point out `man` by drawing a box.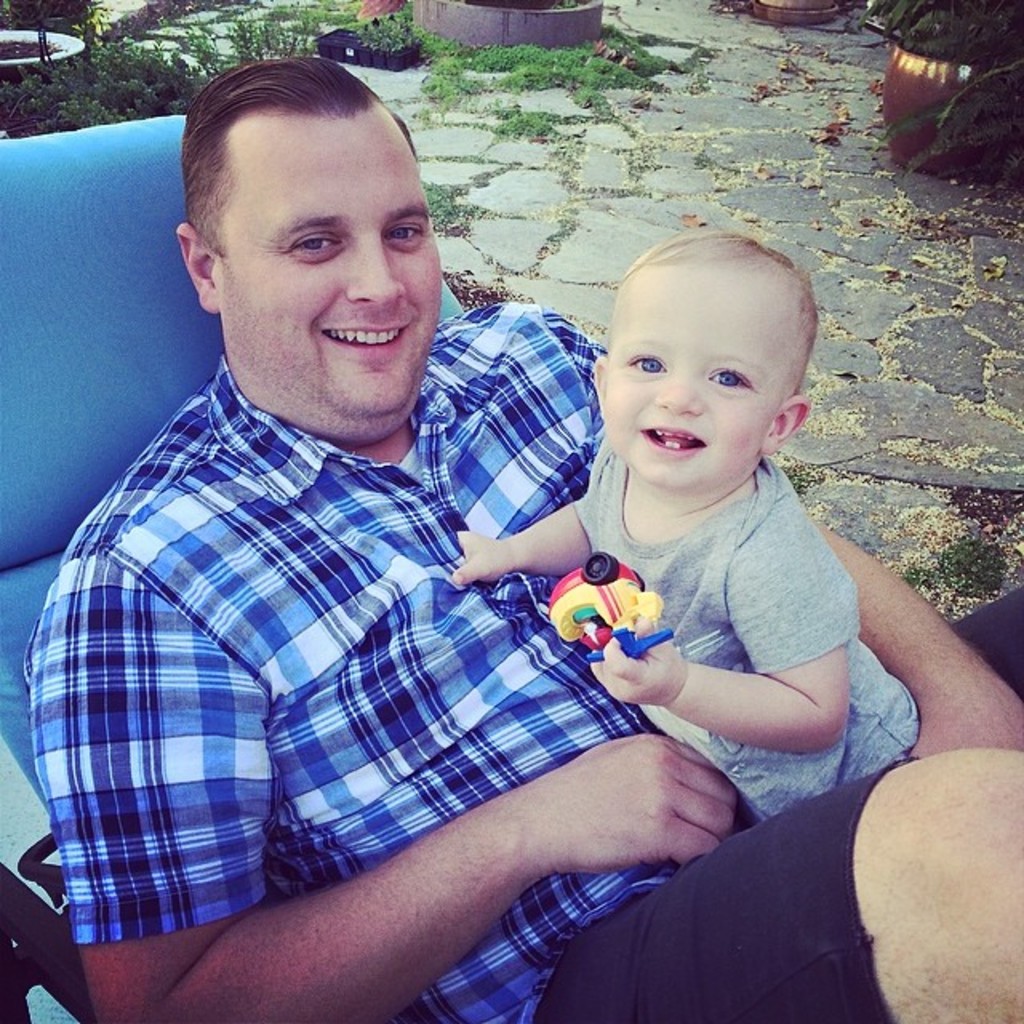
x1=21, y1=58, x2=1022, y2=1022.
